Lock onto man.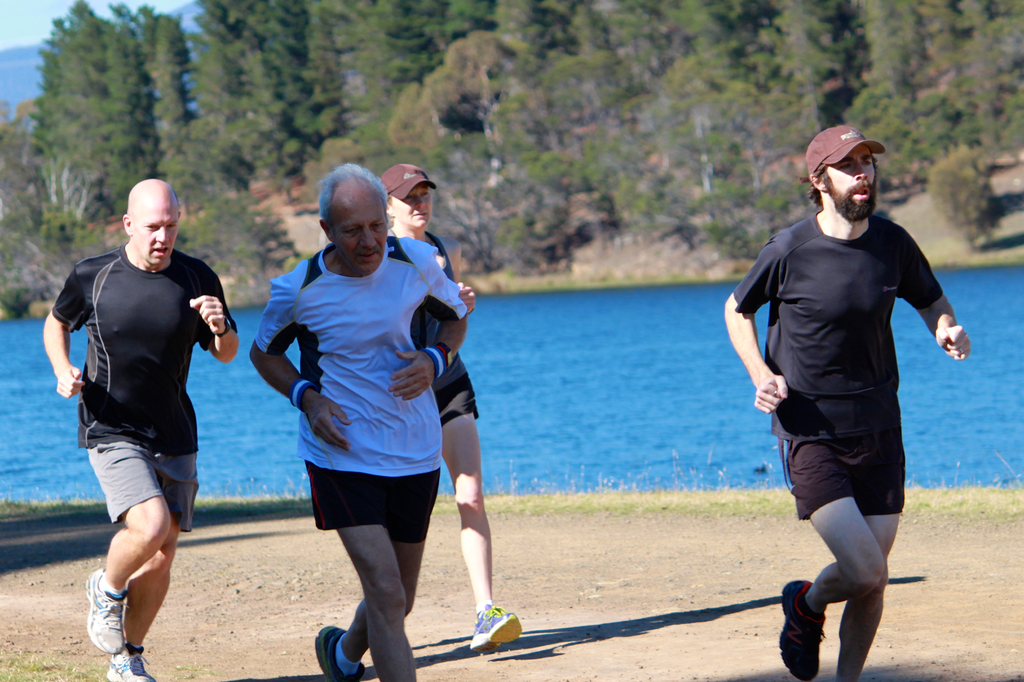
Locked: [x1=51, y1=177, x2=228, y2=658].
